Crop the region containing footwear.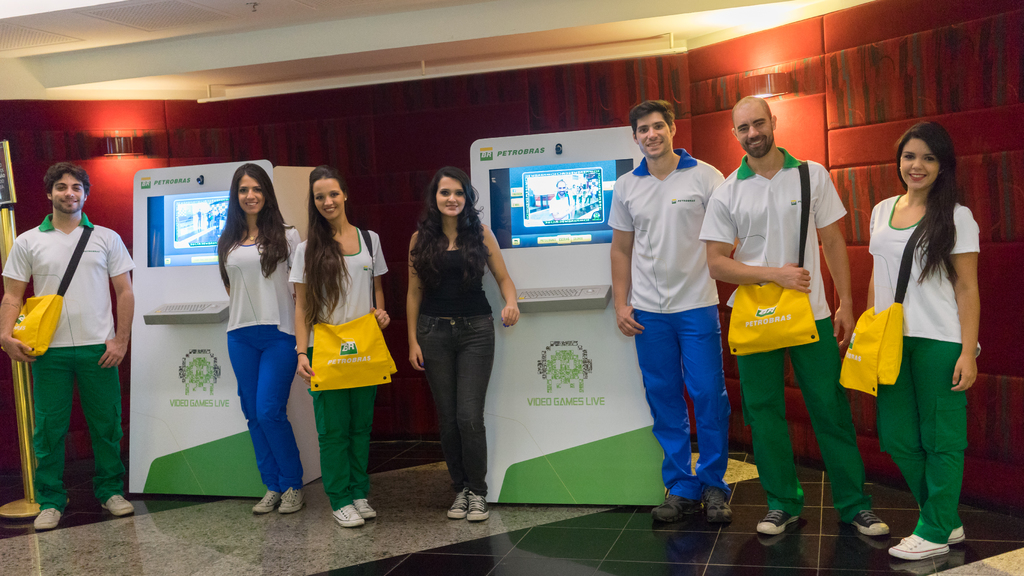
Crop region: [256,490,278,512].
